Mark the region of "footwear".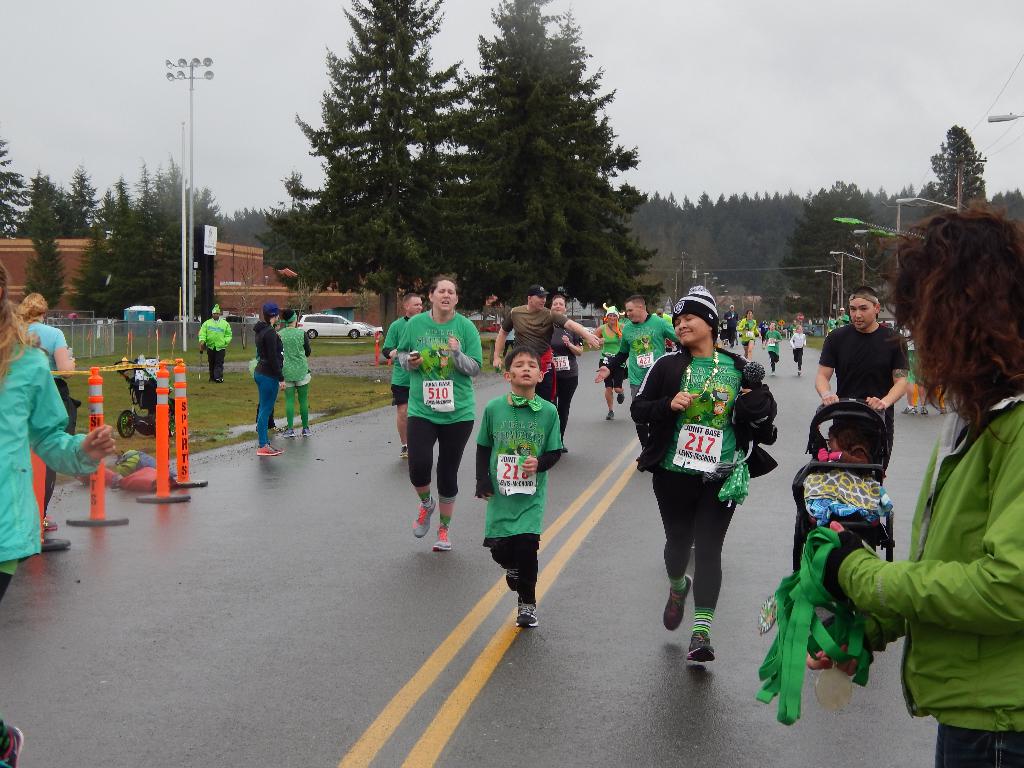
Region: left=256, top=444, right=284, bottom=452.
